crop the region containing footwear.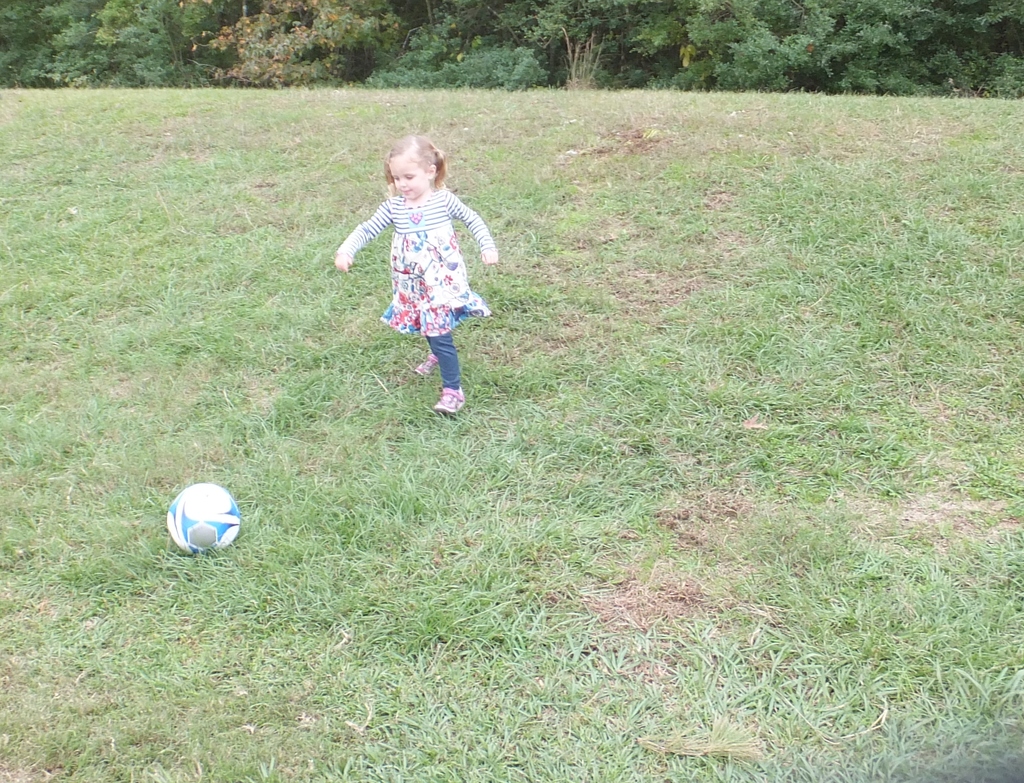
Crop region: box(414, 353, 435, 376).
